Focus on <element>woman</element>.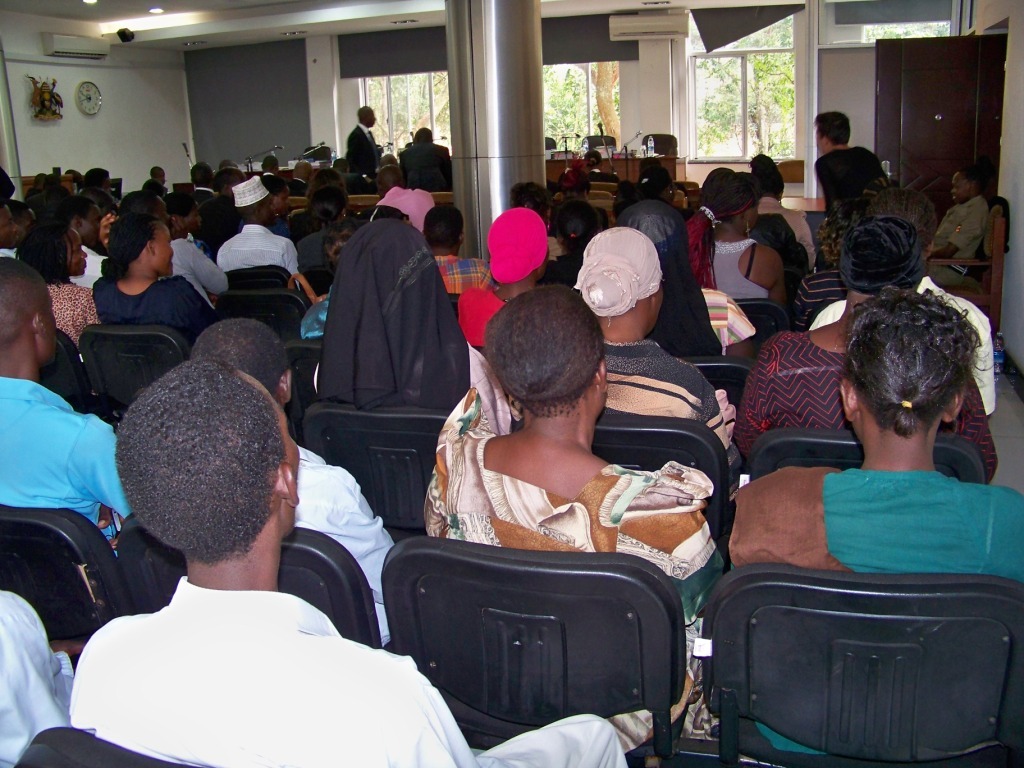
Focused at pyautogui.locateOnScreen(22, 222, 108, 341).
